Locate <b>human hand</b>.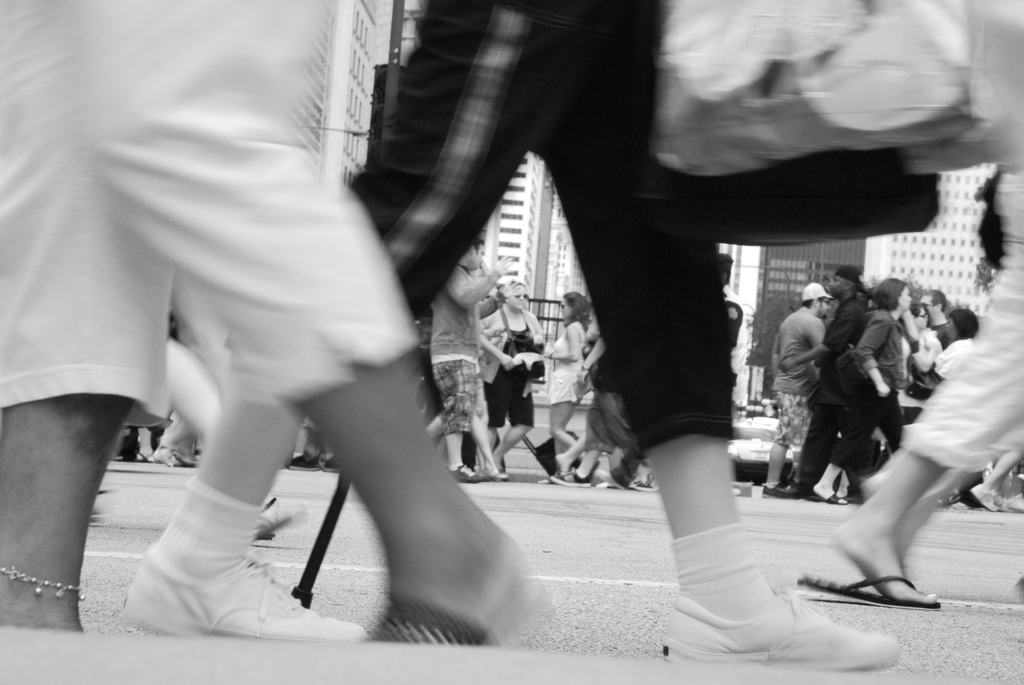
Bounding box: (575,364,589,389).
